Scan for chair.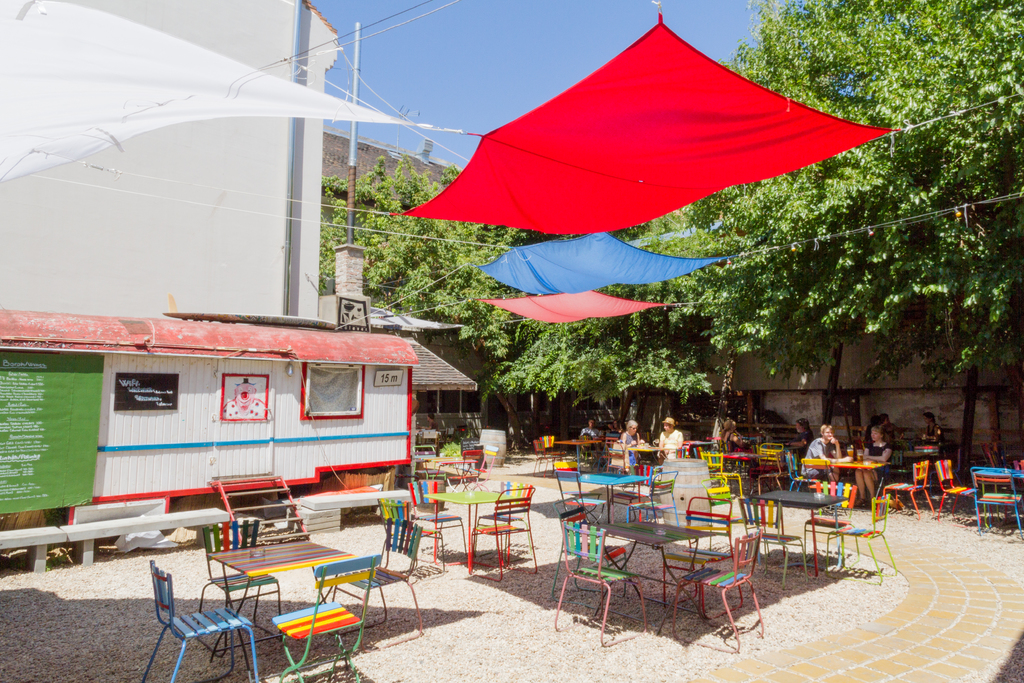
Scan result: [x1=551, y1=520, x2=649, y2=647].
